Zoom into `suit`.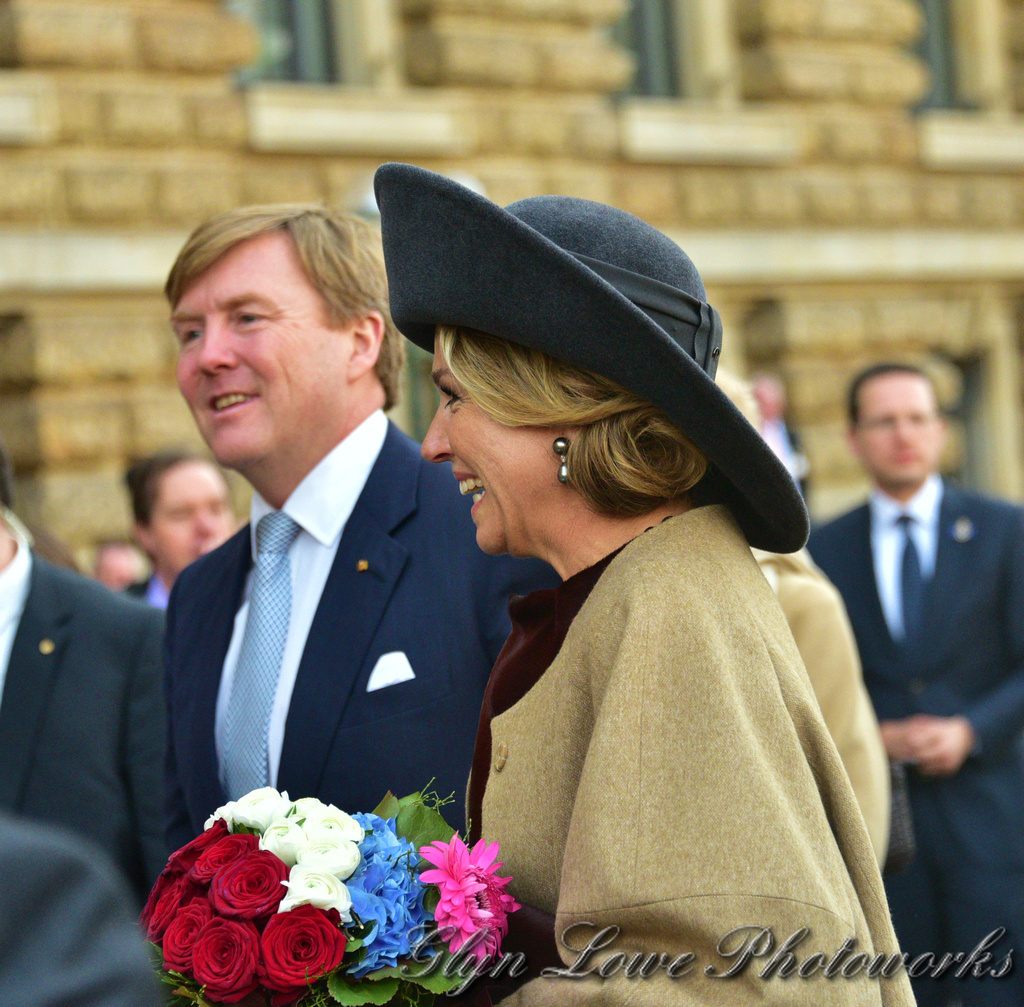
Zoom target: [left=0, top=512, right=161, bottom=912].
